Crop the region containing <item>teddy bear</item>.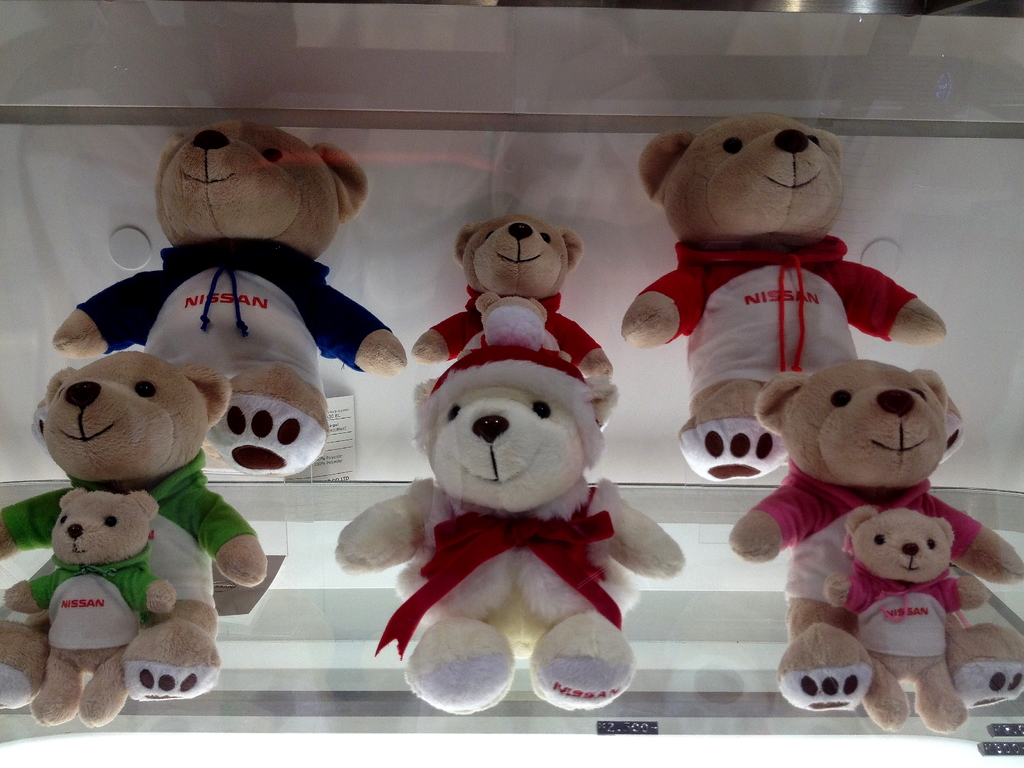
Crop region: (left=815, top=504, right=993, bottom=737).
